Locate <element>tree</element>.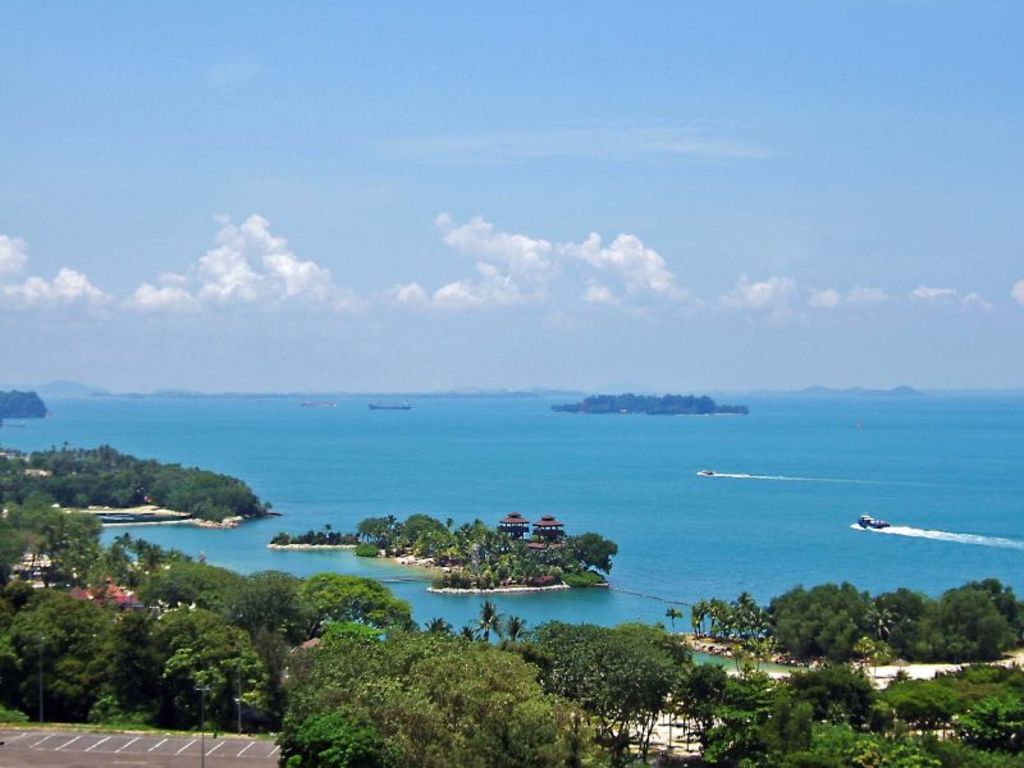
Bounding box: [891,591,1015,667].
